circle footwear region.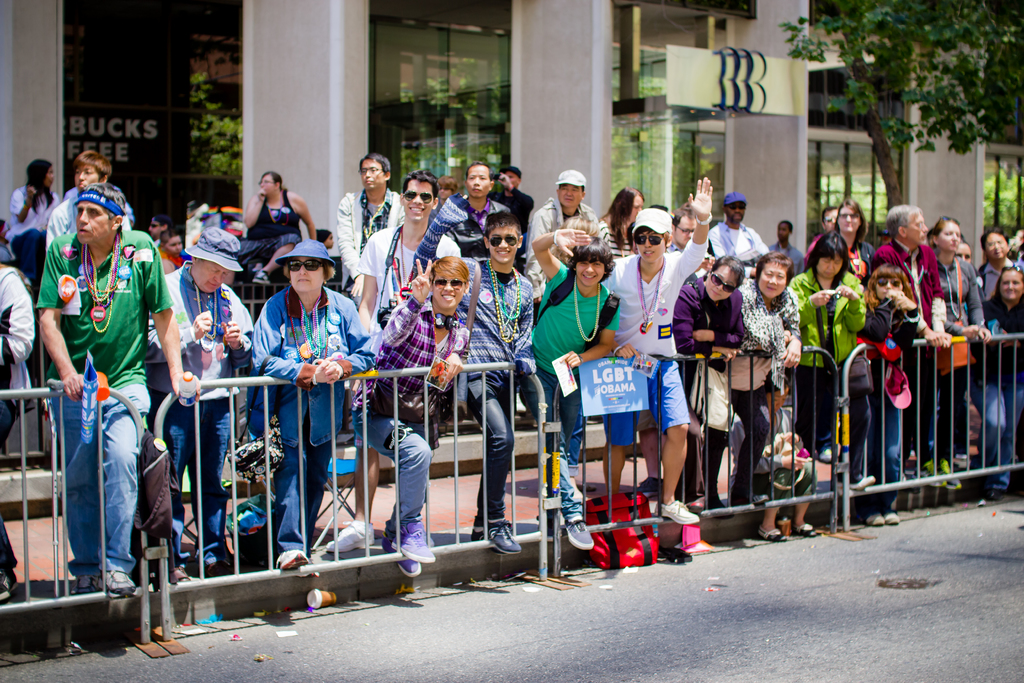
Region: 867 500 879 523.
